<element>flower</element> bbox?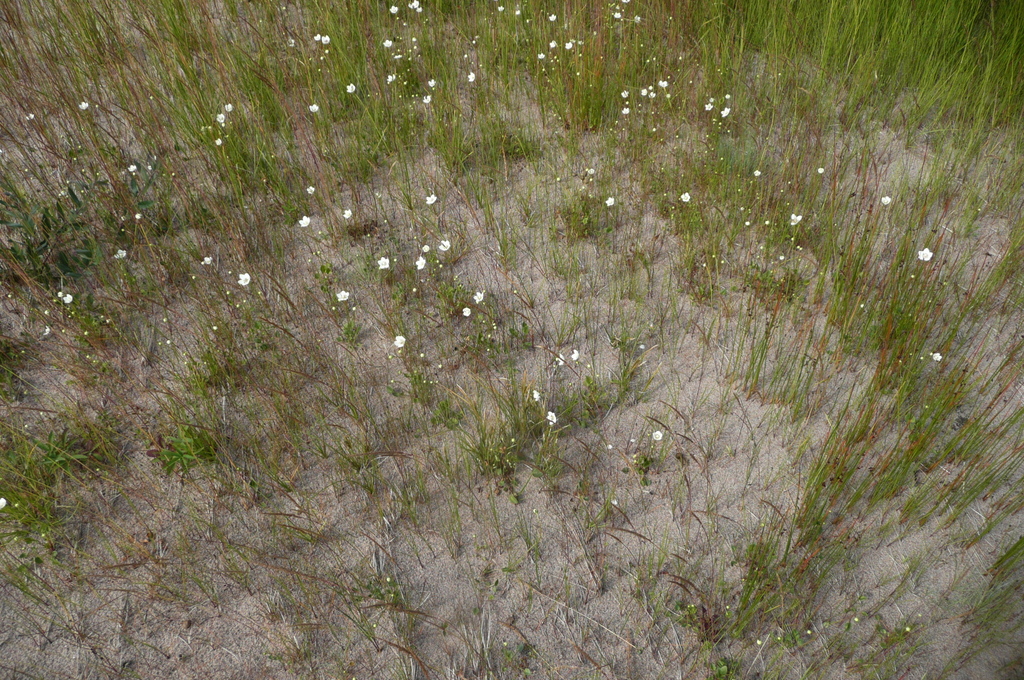
{"x1": 548, "y1": 12, "x2": 557, "y2": 22}
